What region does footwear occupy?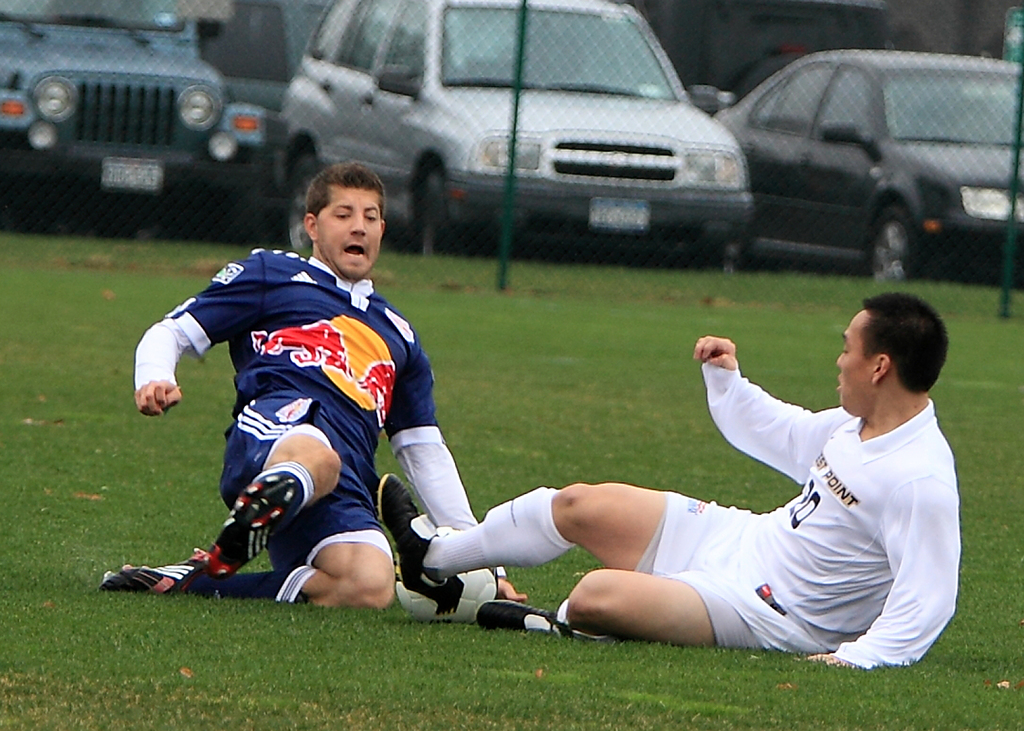
x1=369 y1=471 x2=463 y2=615.
